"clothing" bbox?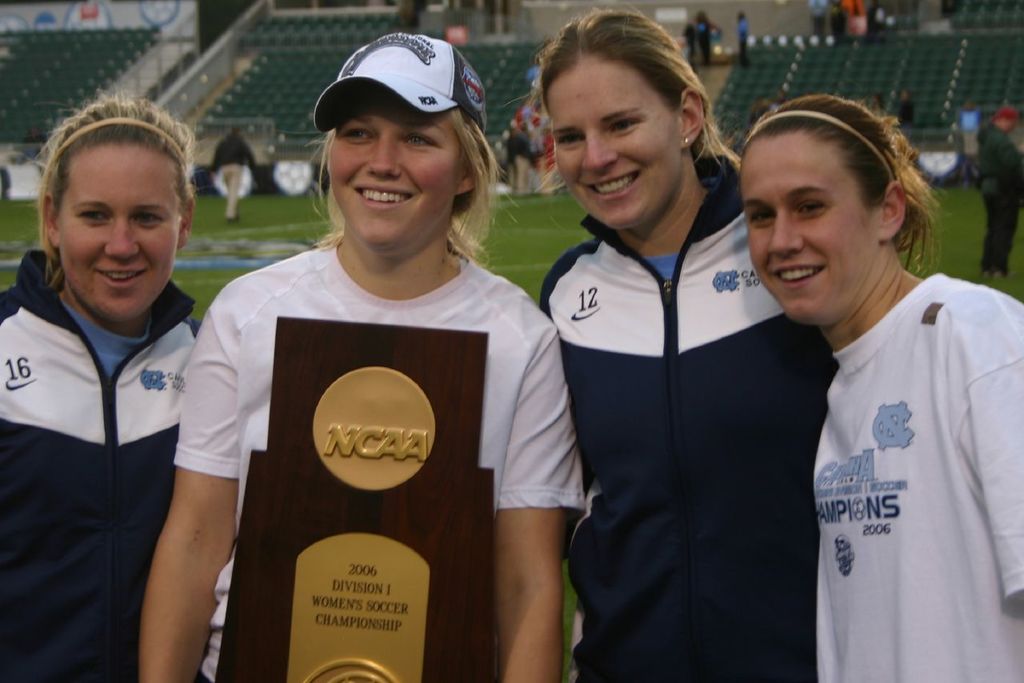
box=[529, 210, 844, 682]
